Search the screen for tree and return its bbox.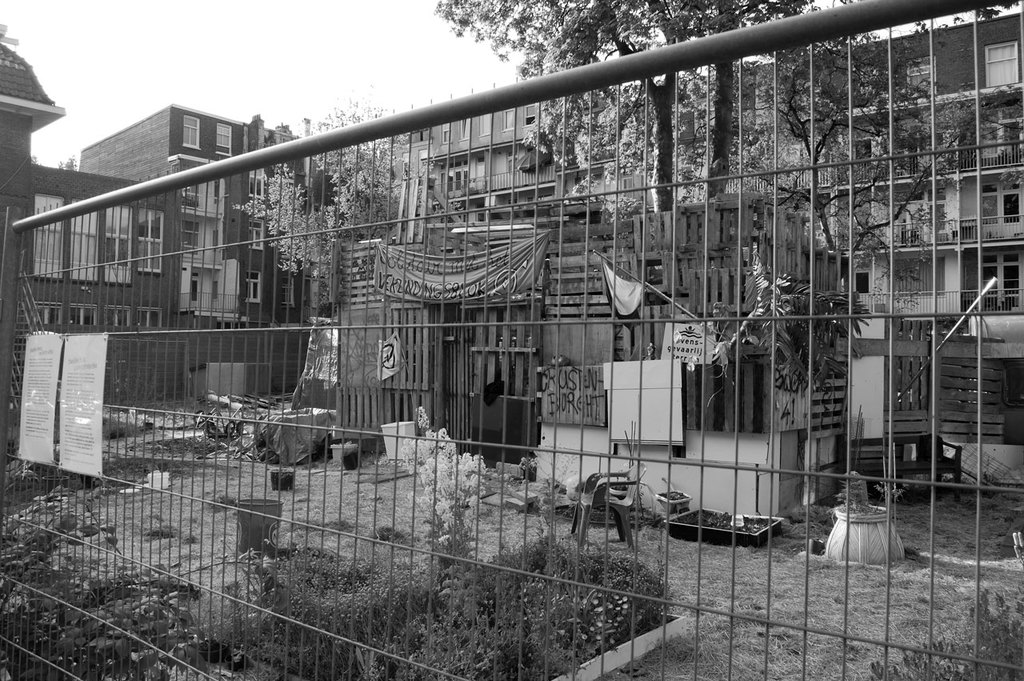
Found: box=[232, 84, 416, 299].
